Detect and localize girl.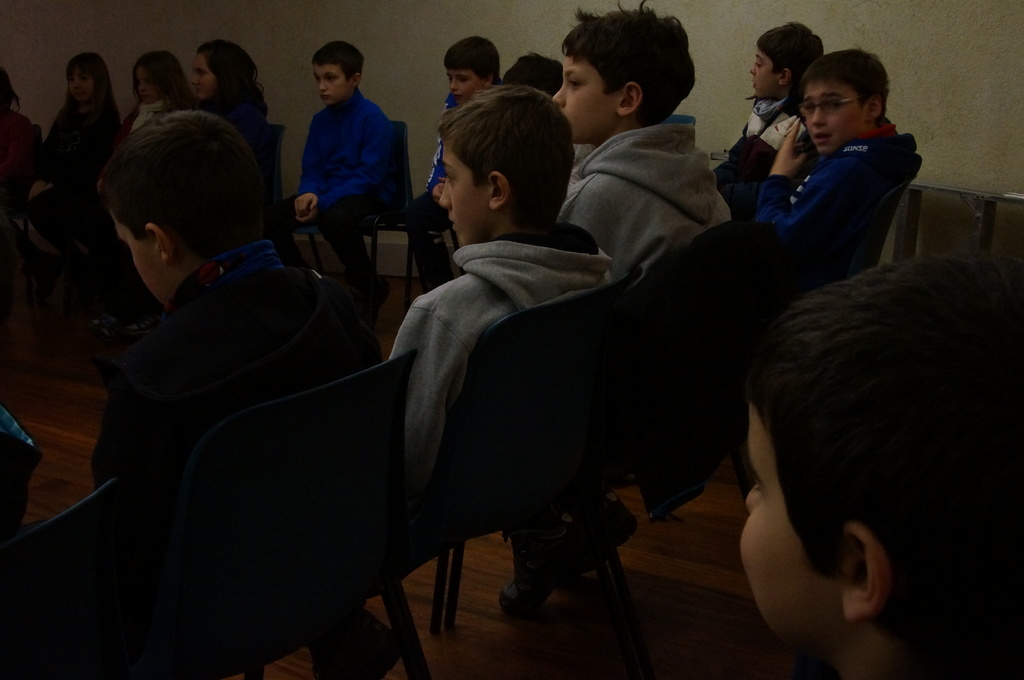
Localized at [189,40,273,166].
